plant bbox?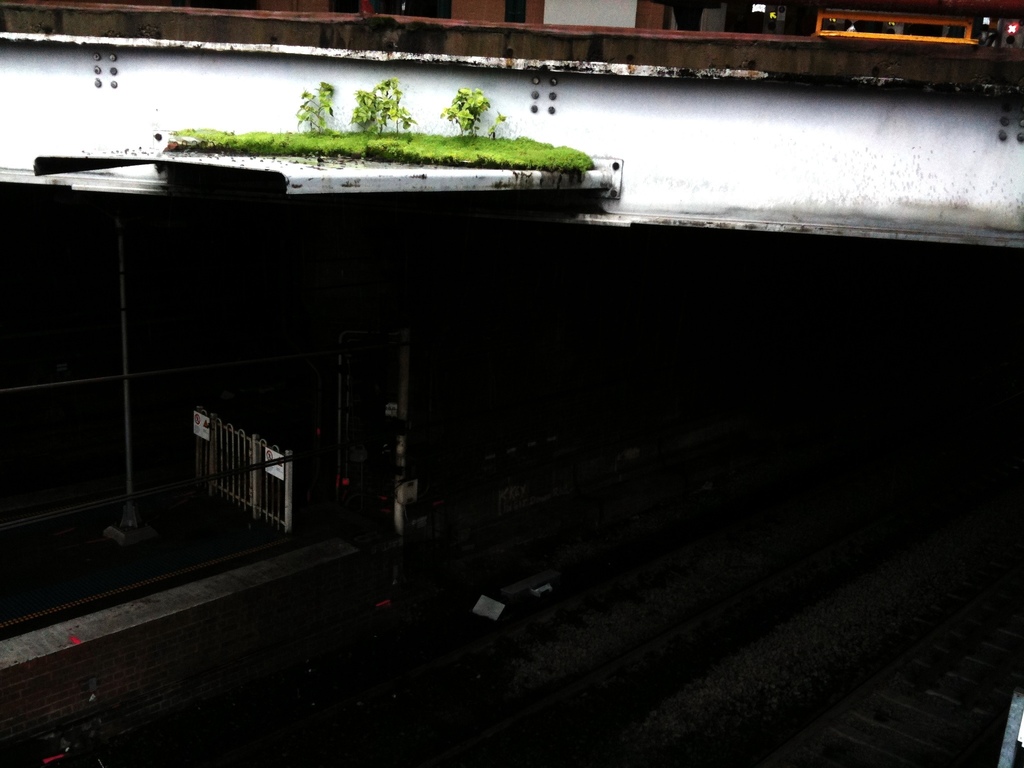
{"x1": 284, "y1": 81, "x2": 333, "y2": 127}
